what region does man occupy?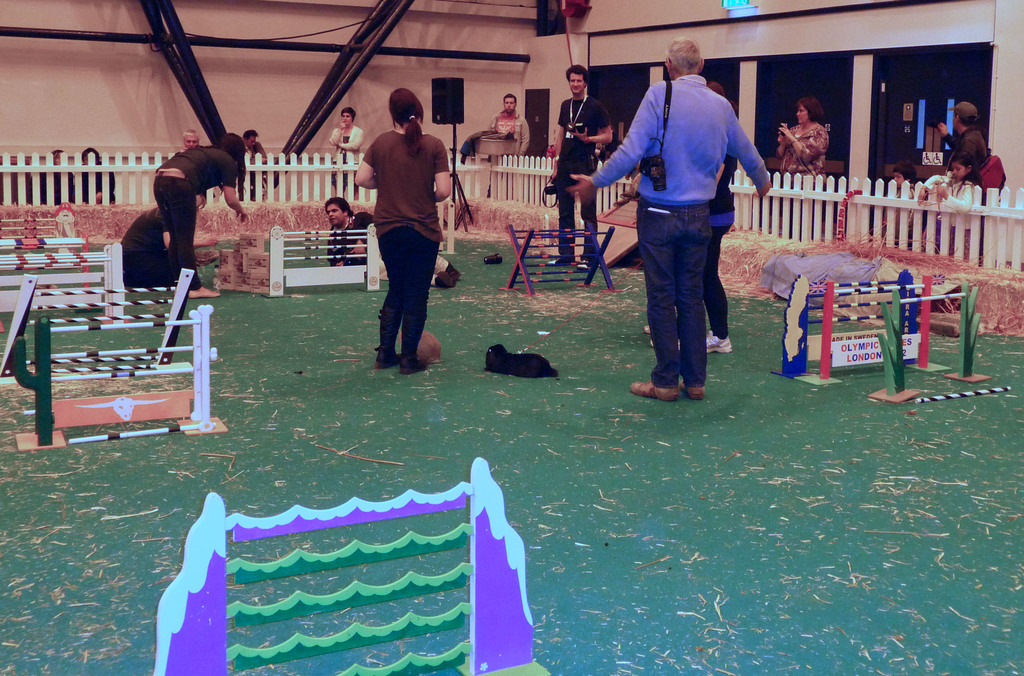
(176, 131, 211, 214).
